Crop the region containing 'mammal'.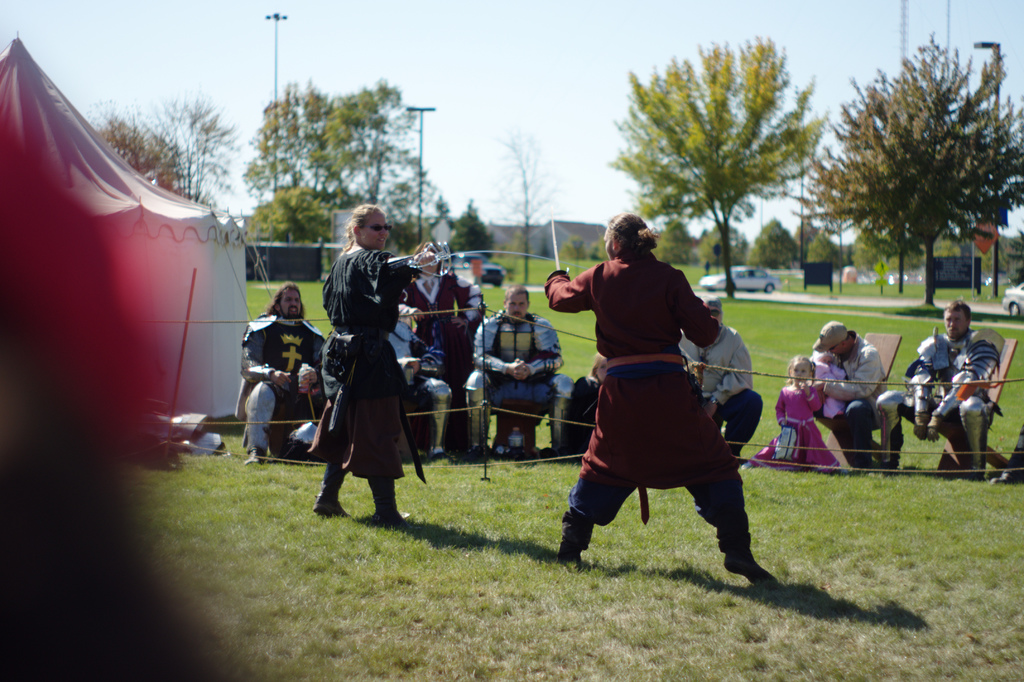
Crop region: crop(810, 321, 890, 472).
